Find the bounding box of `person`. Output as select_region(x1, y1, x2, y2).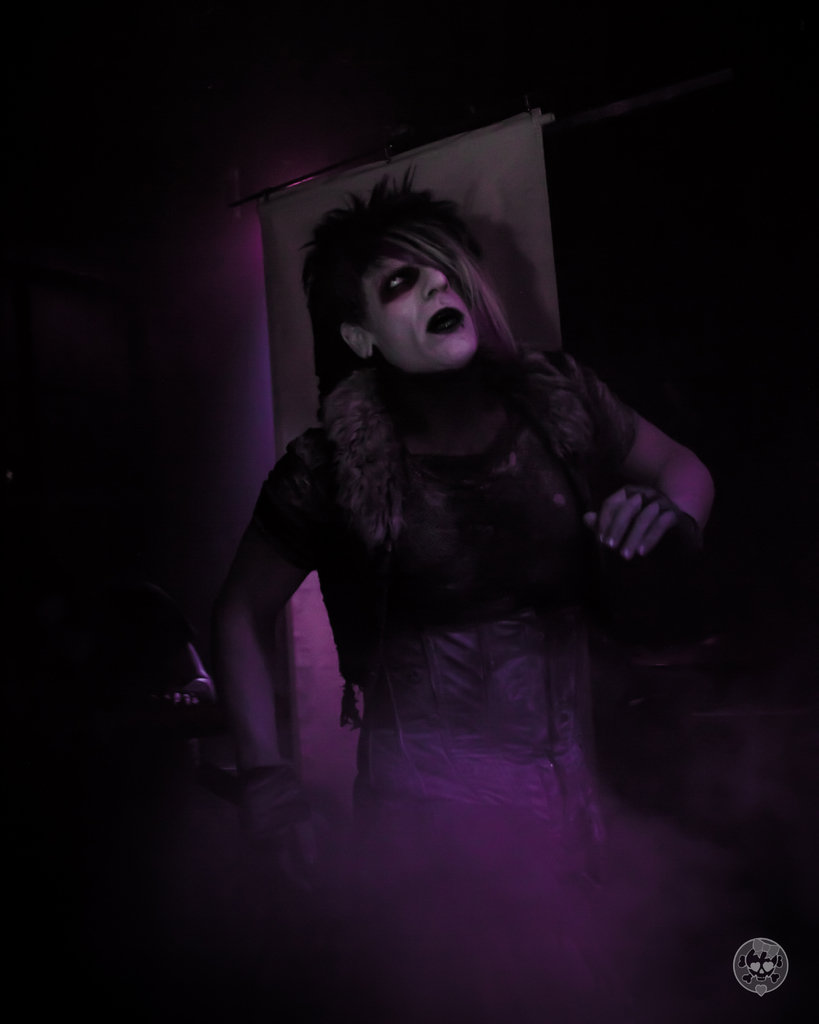
select_region(215, 157, 717, 897).
